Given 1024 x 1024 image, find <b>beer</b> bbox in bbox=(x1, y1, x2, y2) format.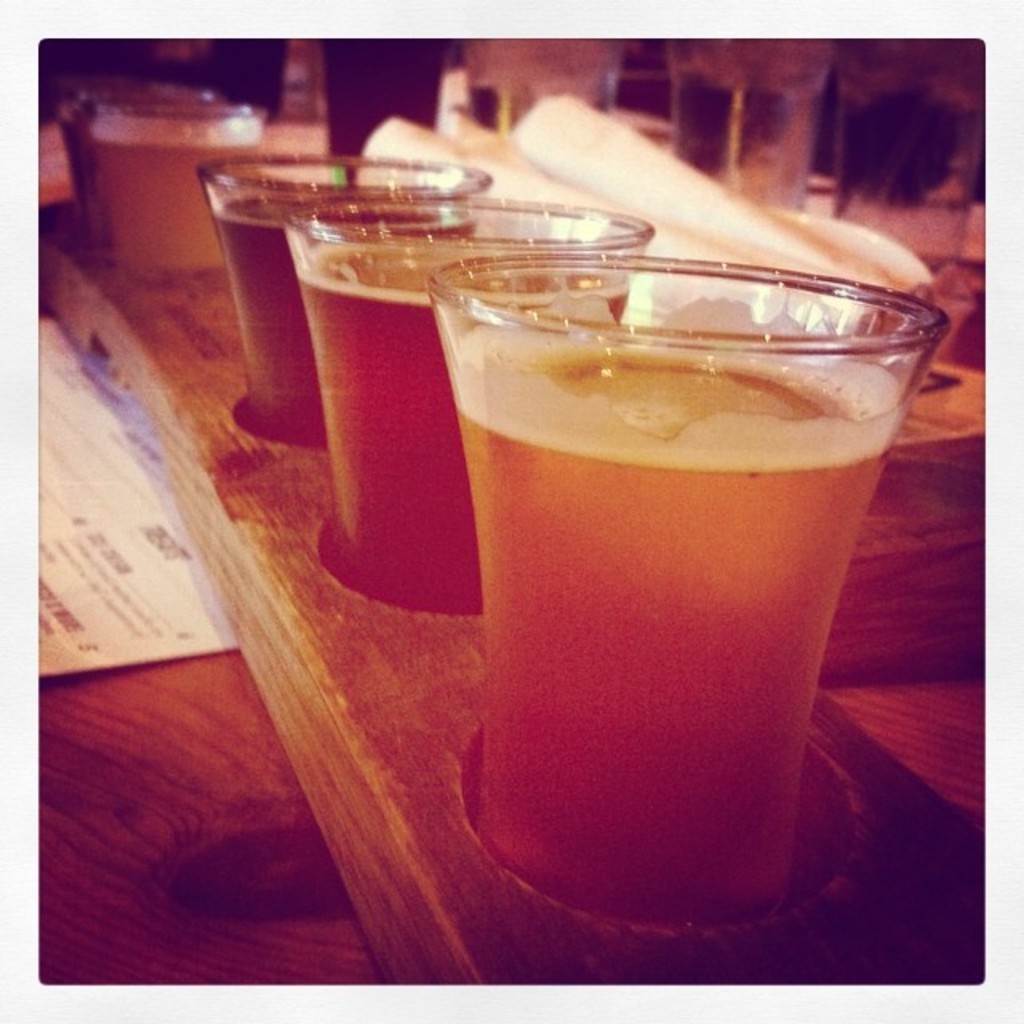
bbox=(454, 339, 898, 931).
